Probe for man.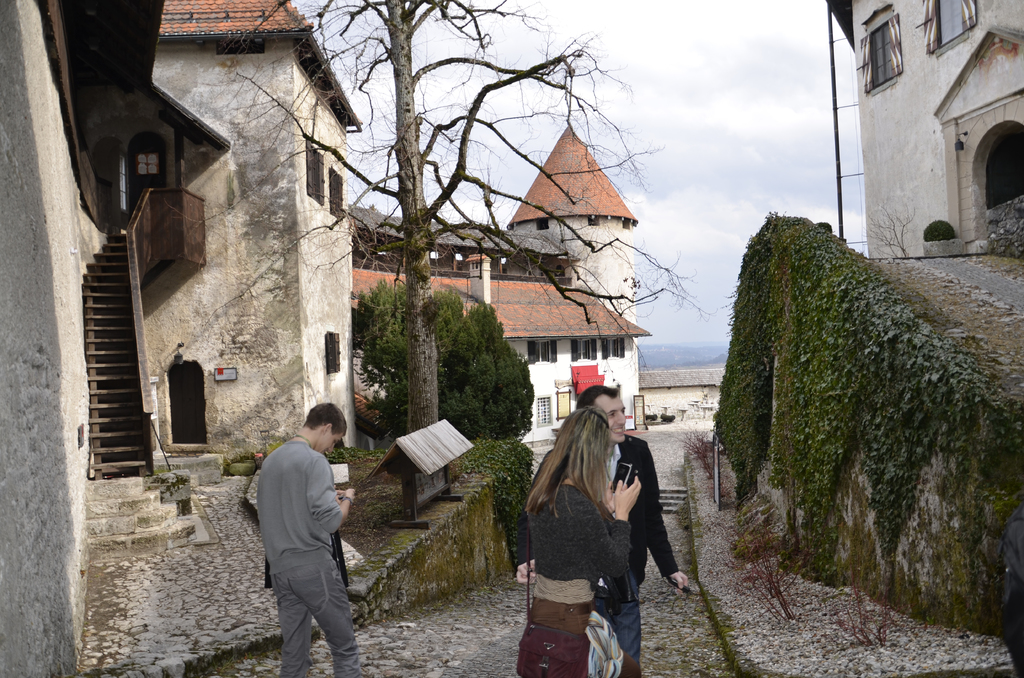
Probe result: x1=246 y1=399 x2=365 y2=670.
